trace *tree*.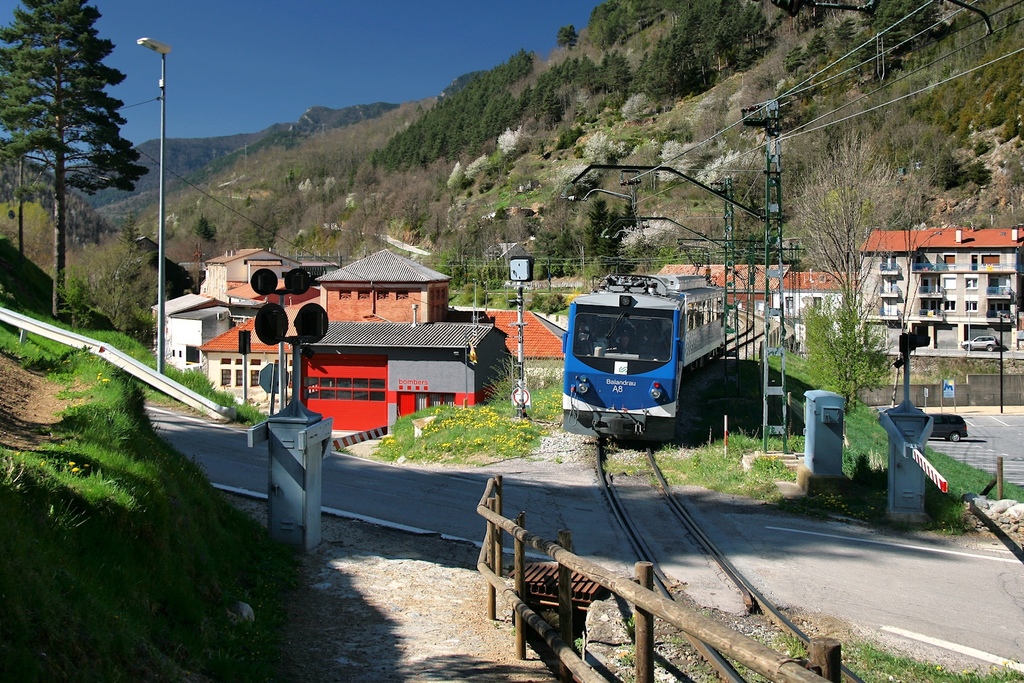
Traced to 555 26 579 49.
